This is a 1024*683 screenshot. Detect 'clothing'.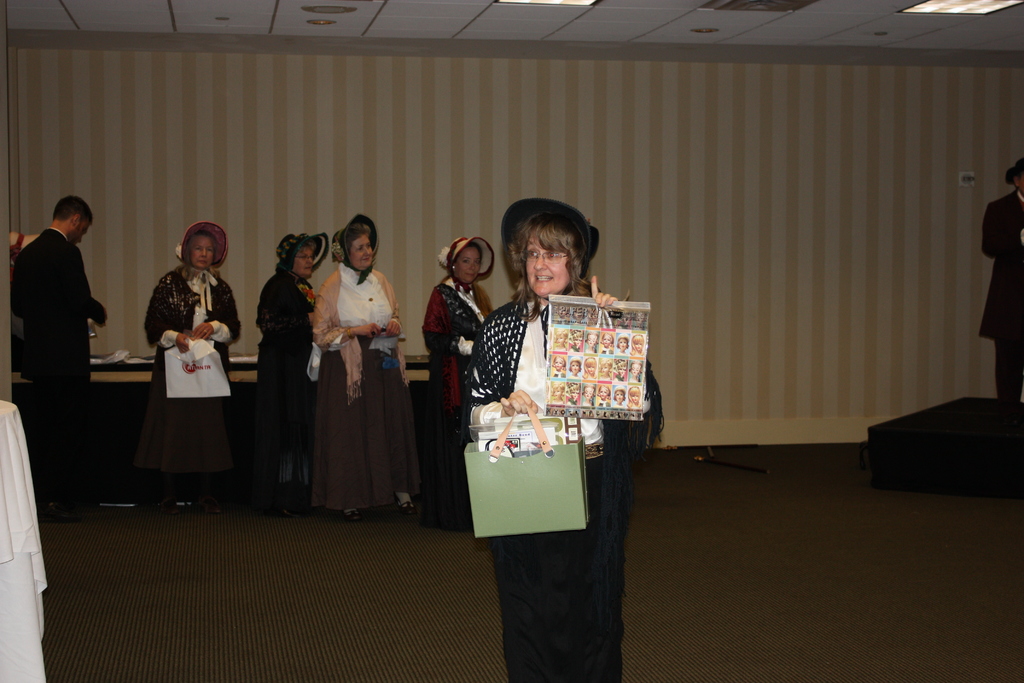
region(426, 270, 499, 520).
